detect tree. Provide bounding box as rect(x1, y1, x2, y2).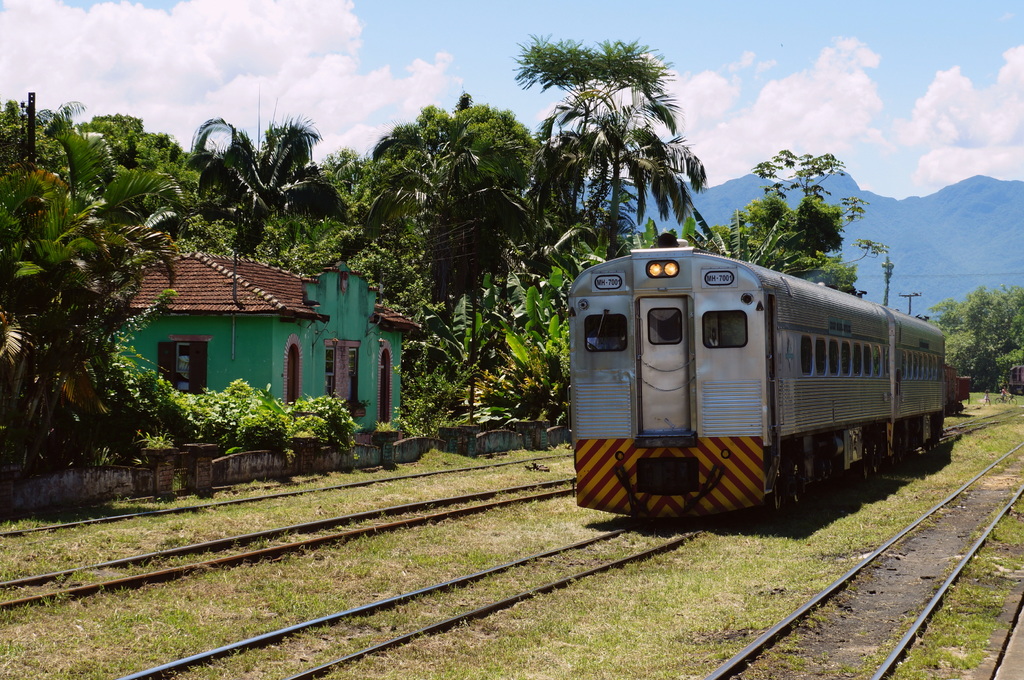
rect(245, 143, 387, 270).
